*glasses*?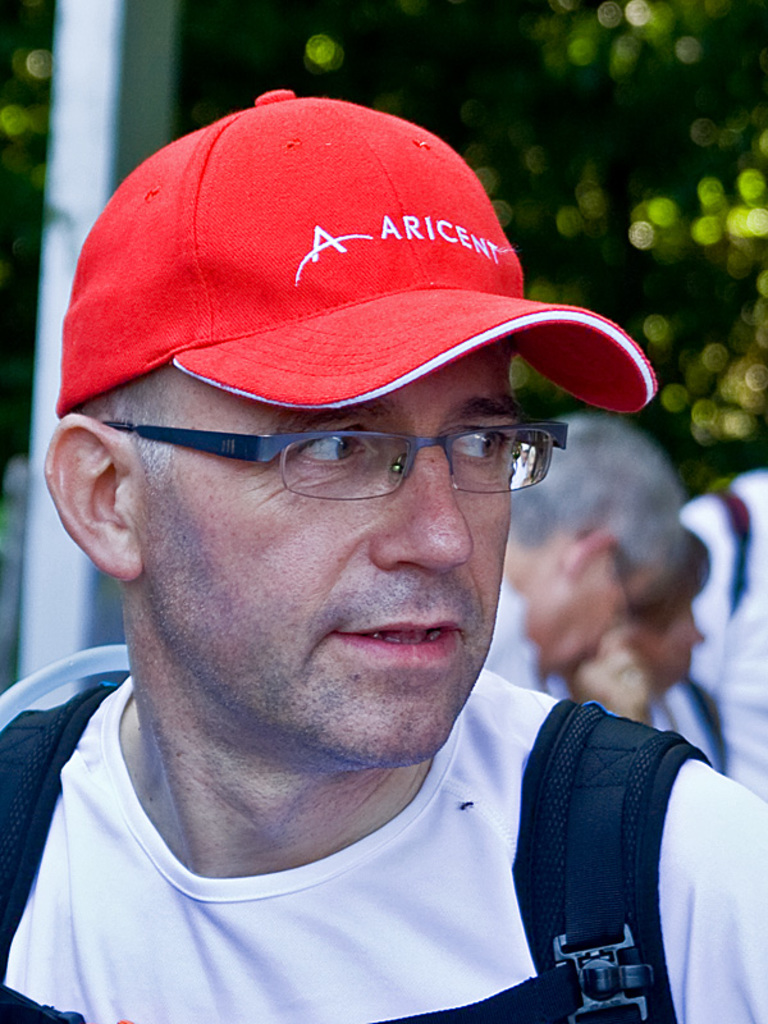
151 396 591 502
